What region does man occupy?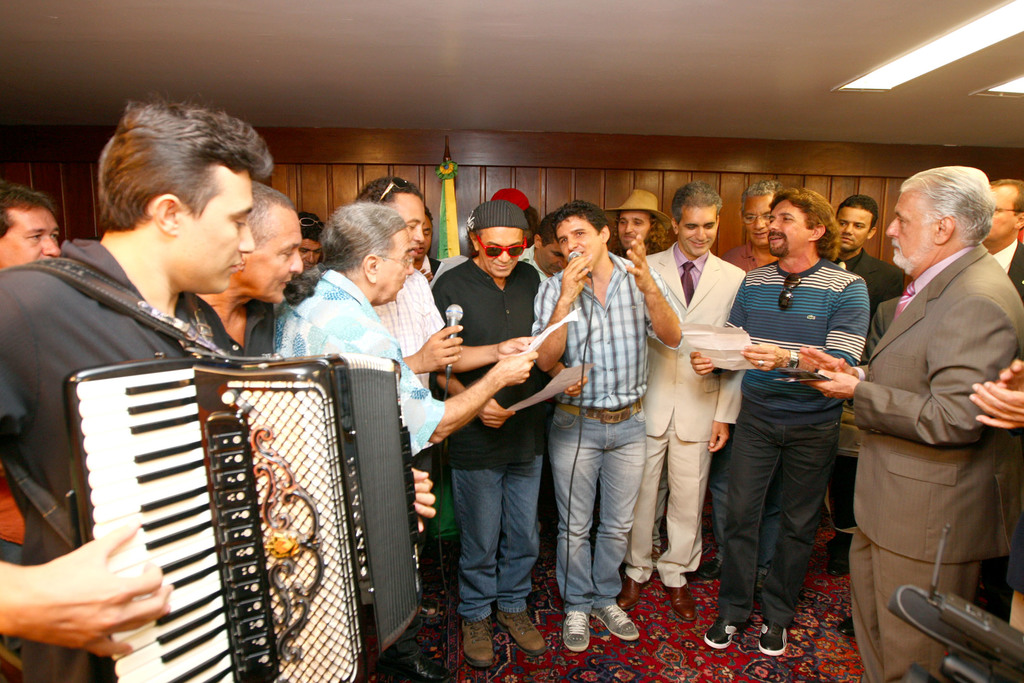
(x1=685, y1=185, x2=870, y2=645).
